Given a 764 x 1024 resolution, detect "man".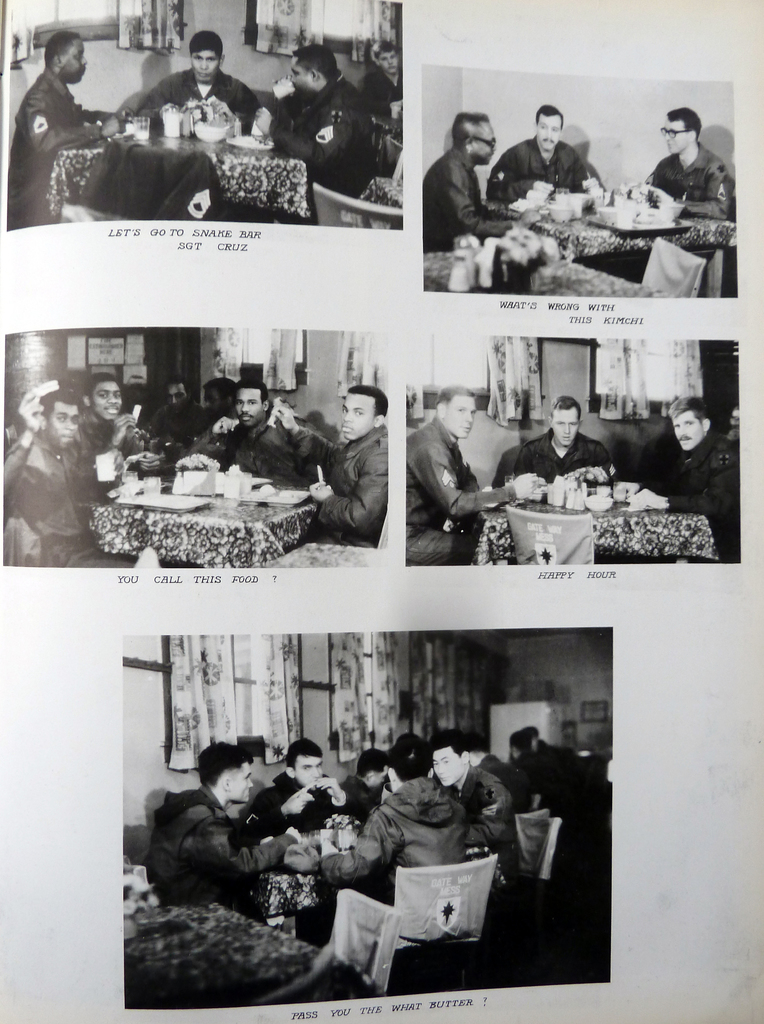
(left=410, top=379, right=552, bottom=556).
